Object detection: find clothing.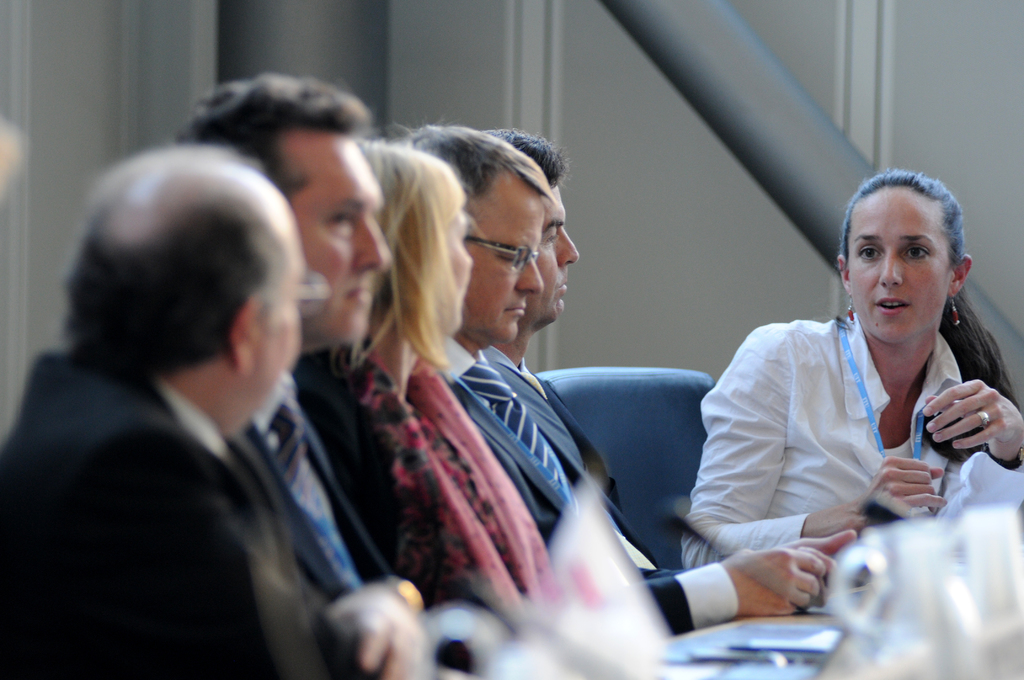
locate(212, 368, 443, 608).
